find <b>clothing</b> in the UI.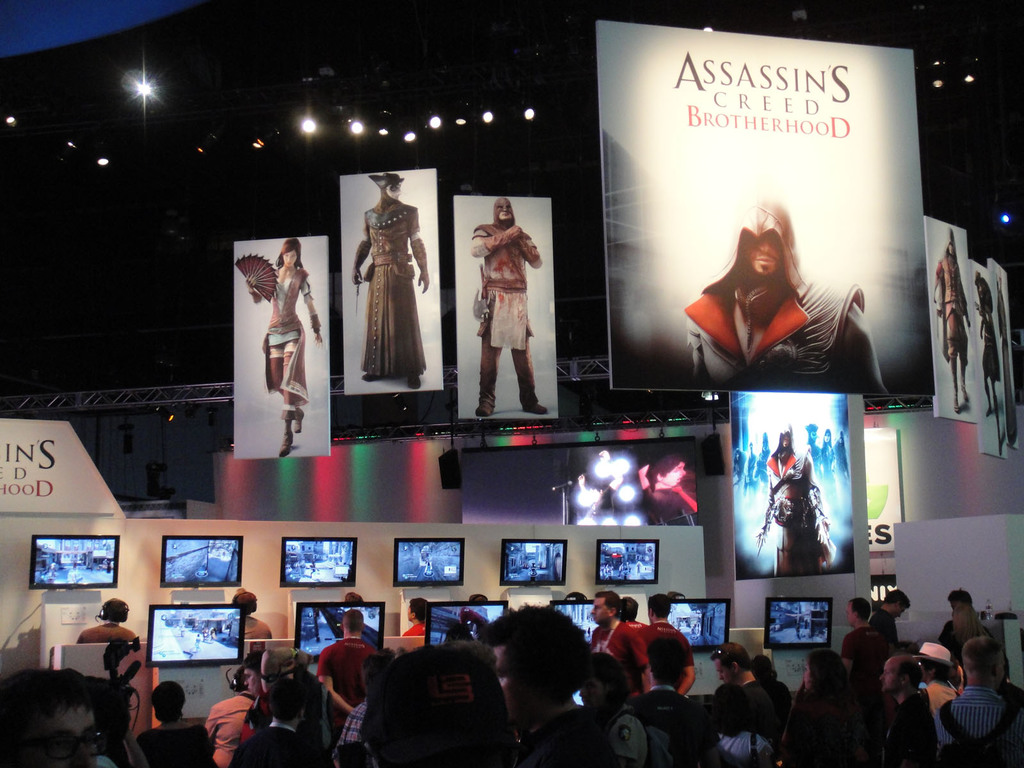
UI element at <region>931, 254, 966, 368</region>.
